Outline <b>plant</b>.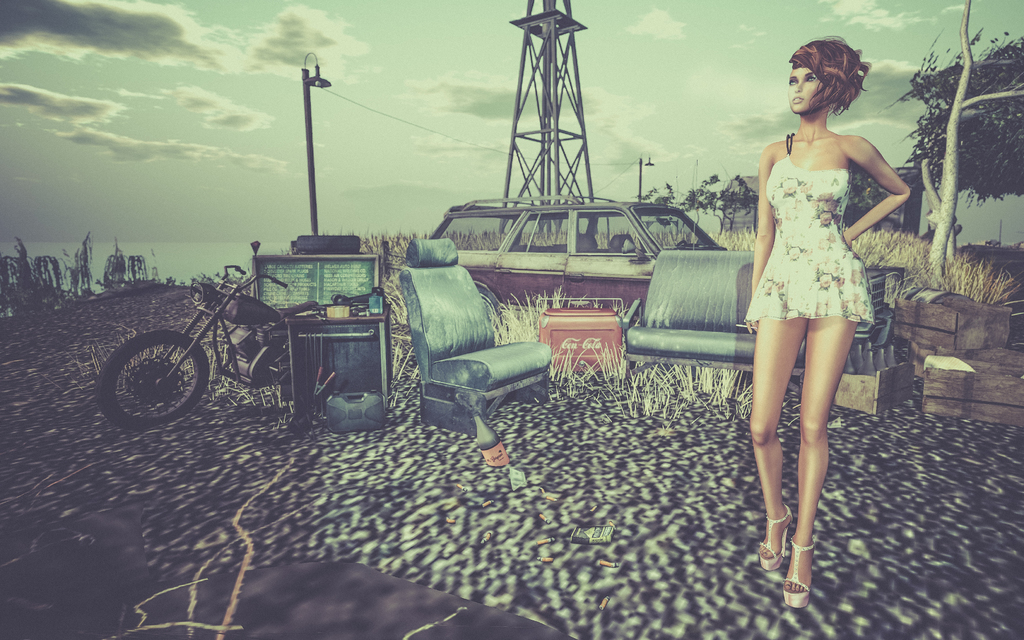
Outline: left=122, top=246, right=150, bottom=278.
